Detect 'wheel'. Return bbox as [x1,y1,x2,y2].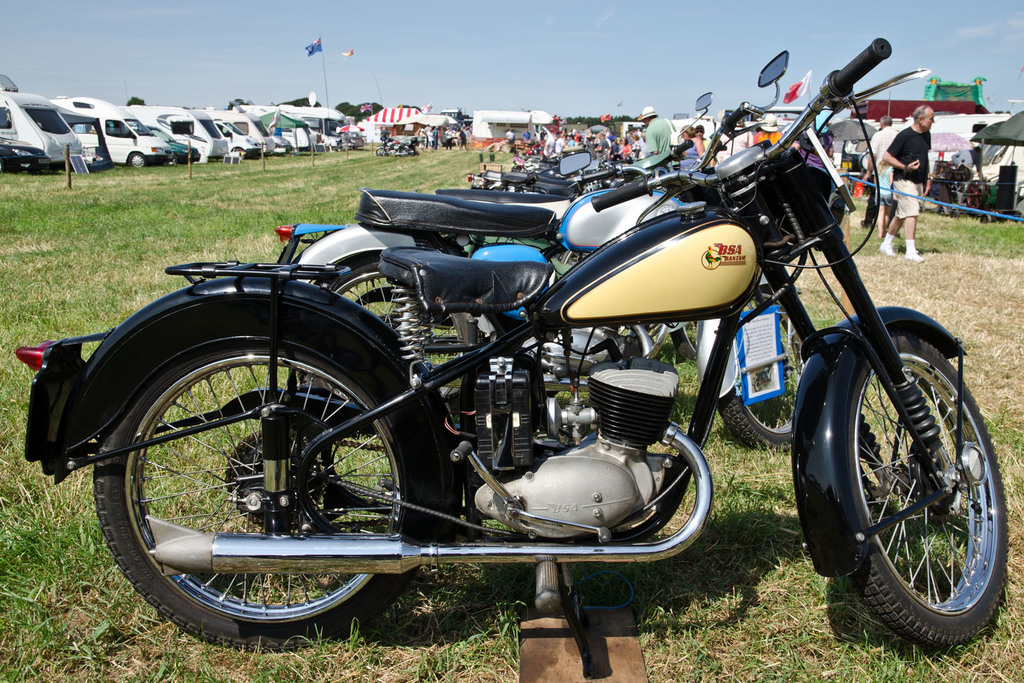
[164,152,179,168].
